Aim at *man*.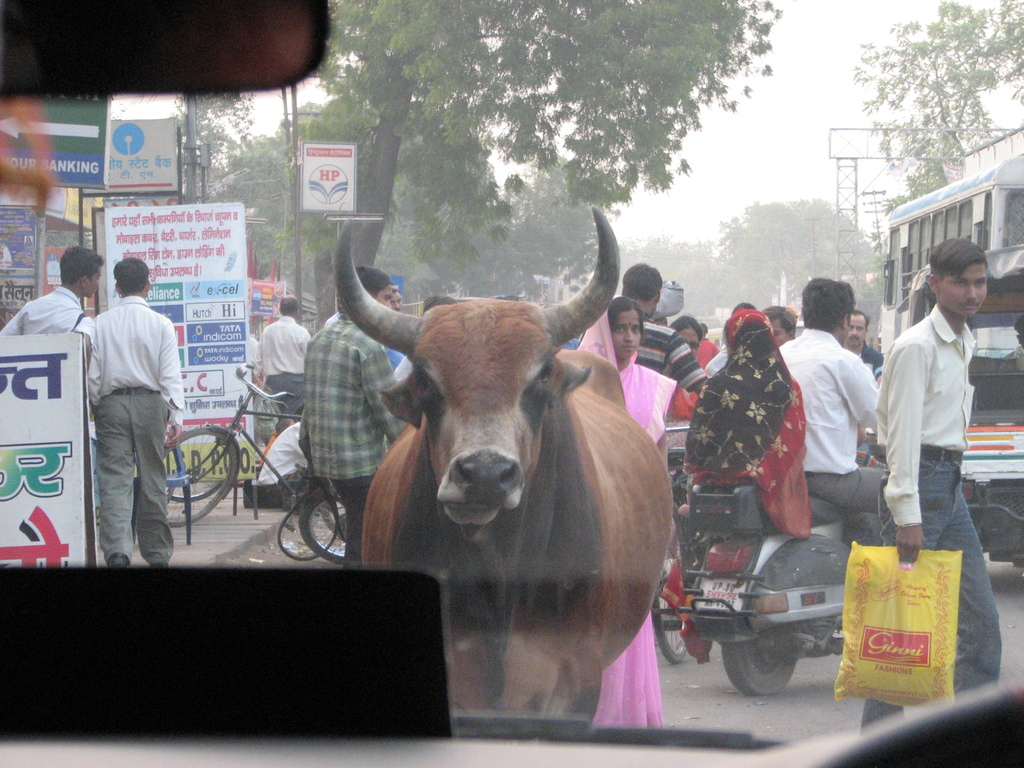
Aimed at bbox=[755, 301, 804, 354].
